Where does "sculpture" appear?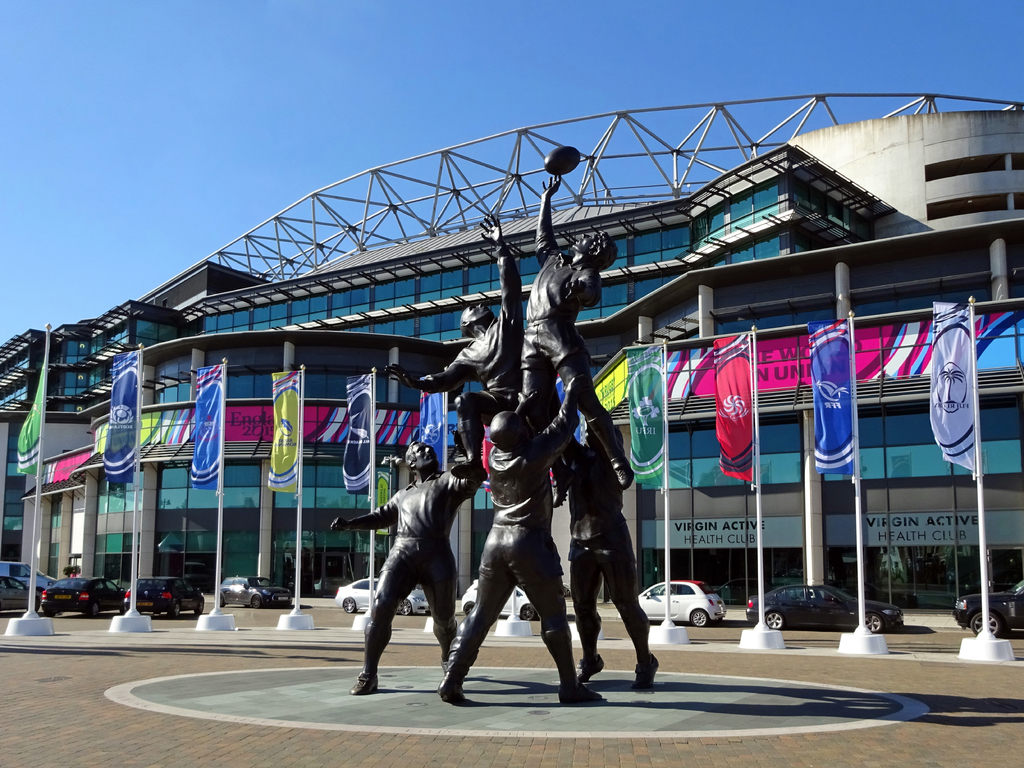
Appears at crop(437, 376, 598, 704).
